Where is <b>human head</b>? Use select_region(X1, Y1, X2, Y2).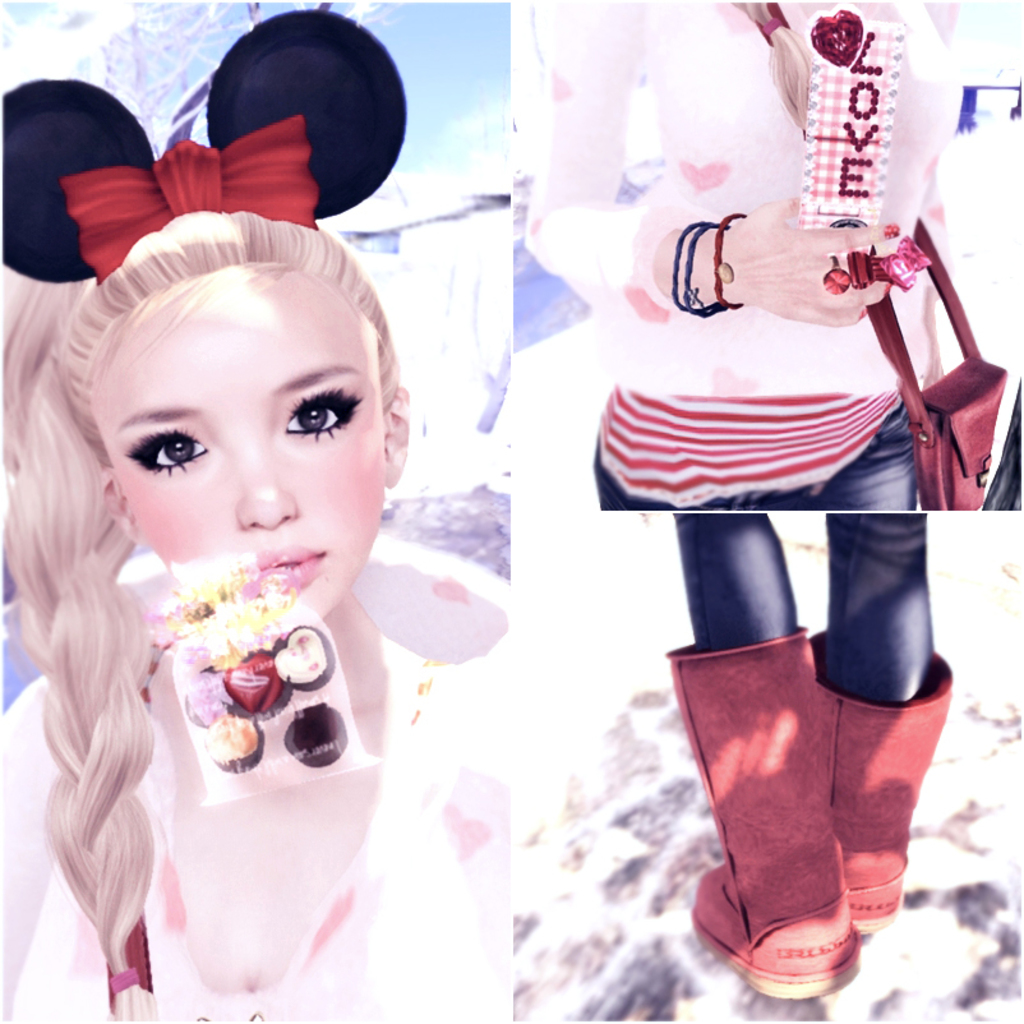
select_region(0, 207, 430, 632).
